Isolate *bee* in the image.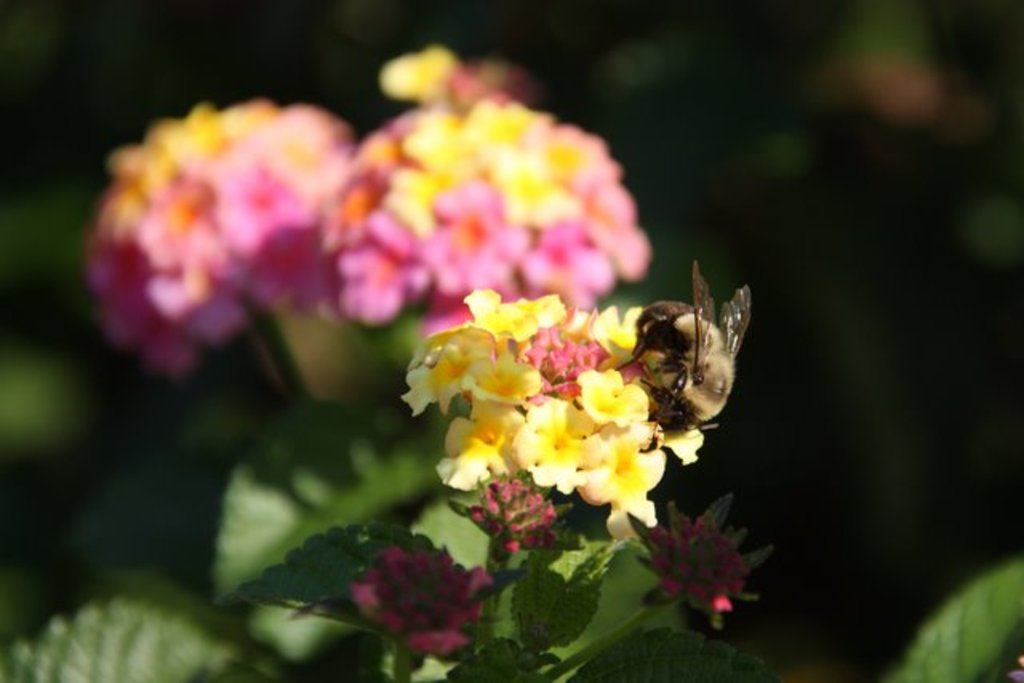
Isolated region: region(602, 250, 747, 483).
